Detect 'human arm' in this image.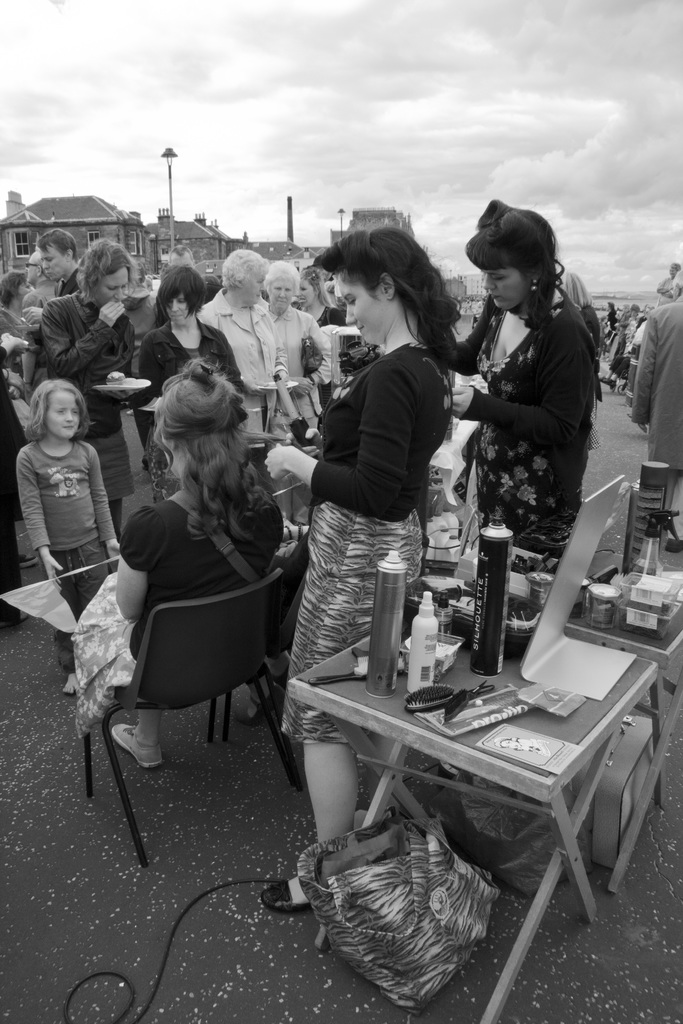
Detection: (left=21, top=305, right=44, bottom=332).
